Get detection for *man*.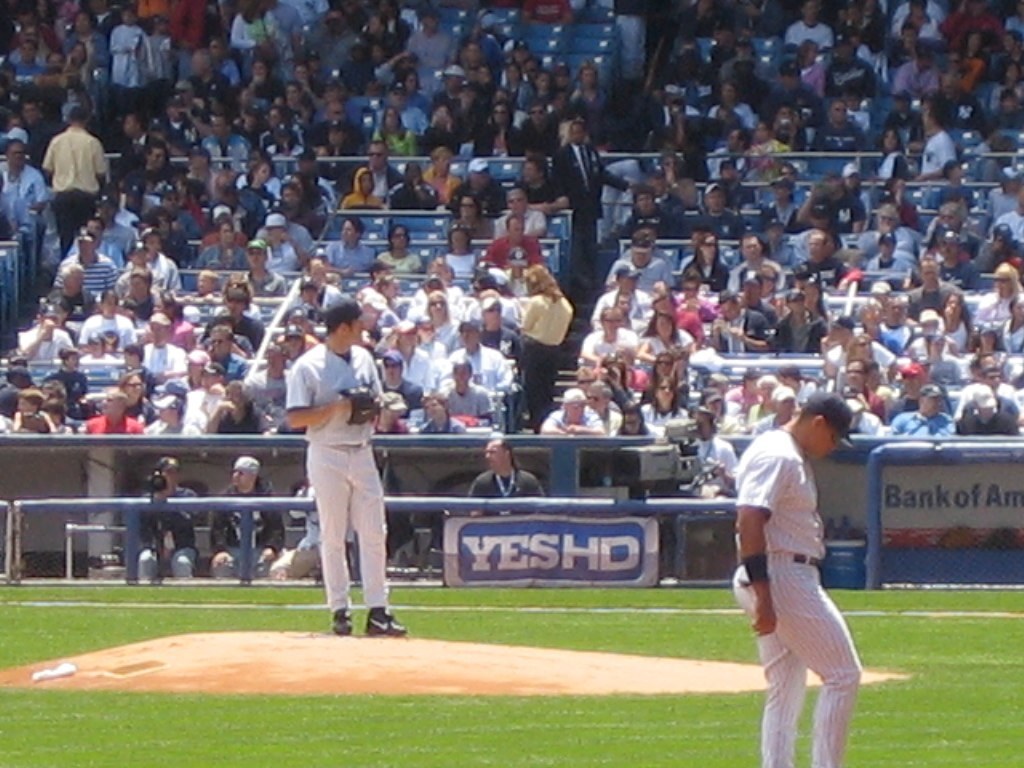
Detection: [x1=990, y1=31, x2=1023, y2=82].
